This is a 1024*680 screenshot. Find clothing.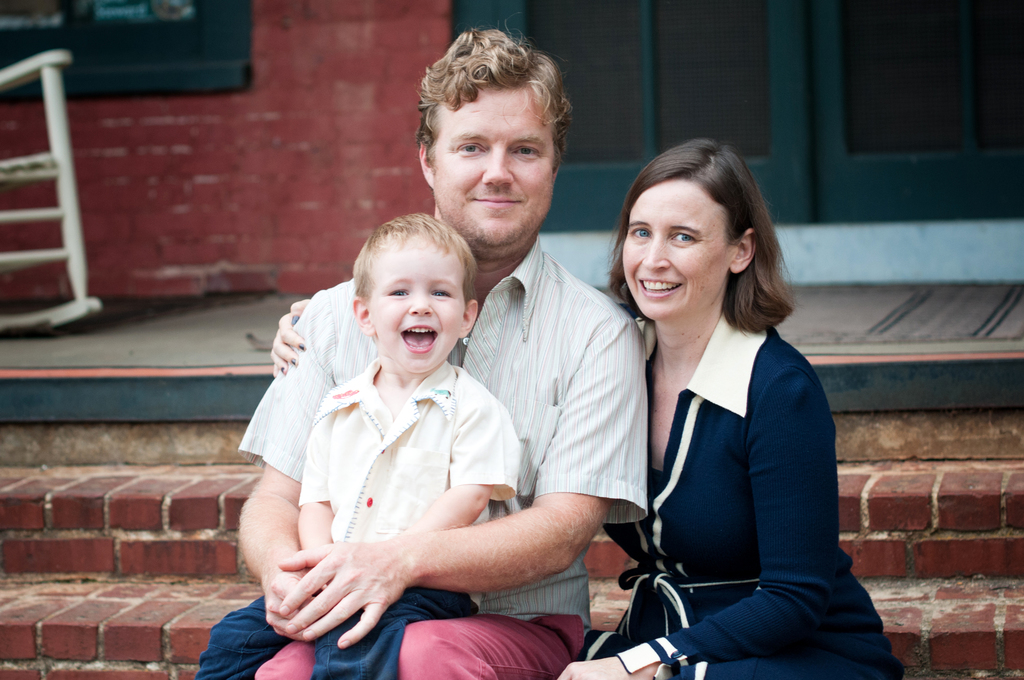
Bounding box: crop(607, 275, 879, 653).
